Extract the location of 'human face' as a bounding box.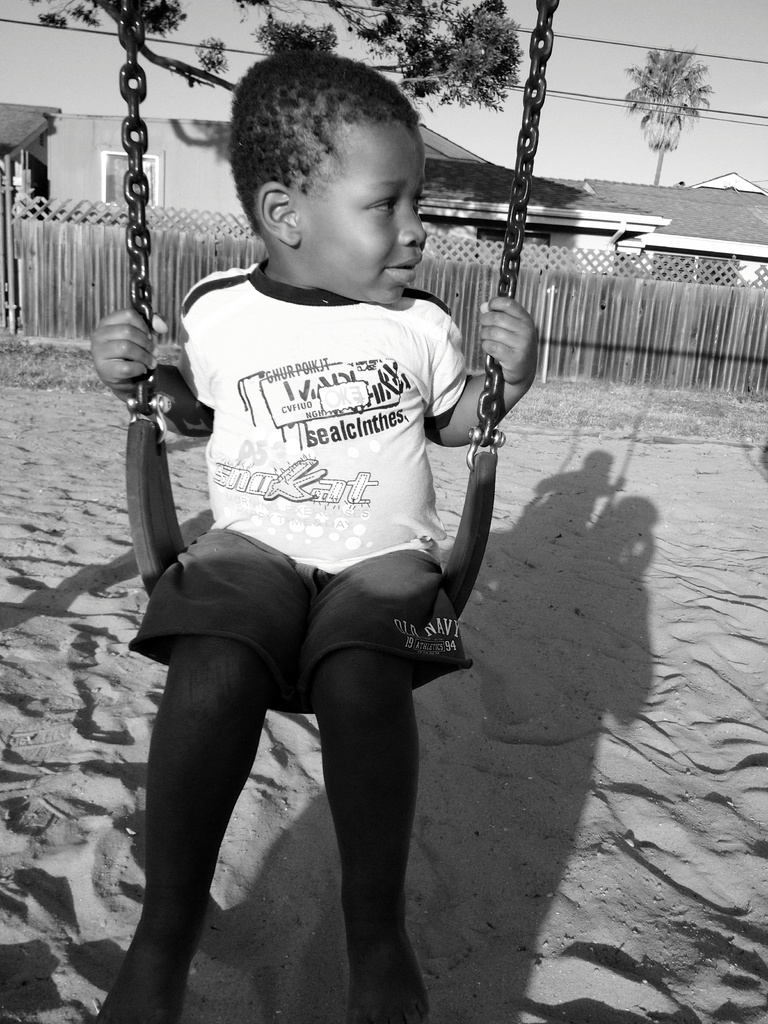
{"left": 300, "top": 123, "right": 422, "bottom": 300}.
